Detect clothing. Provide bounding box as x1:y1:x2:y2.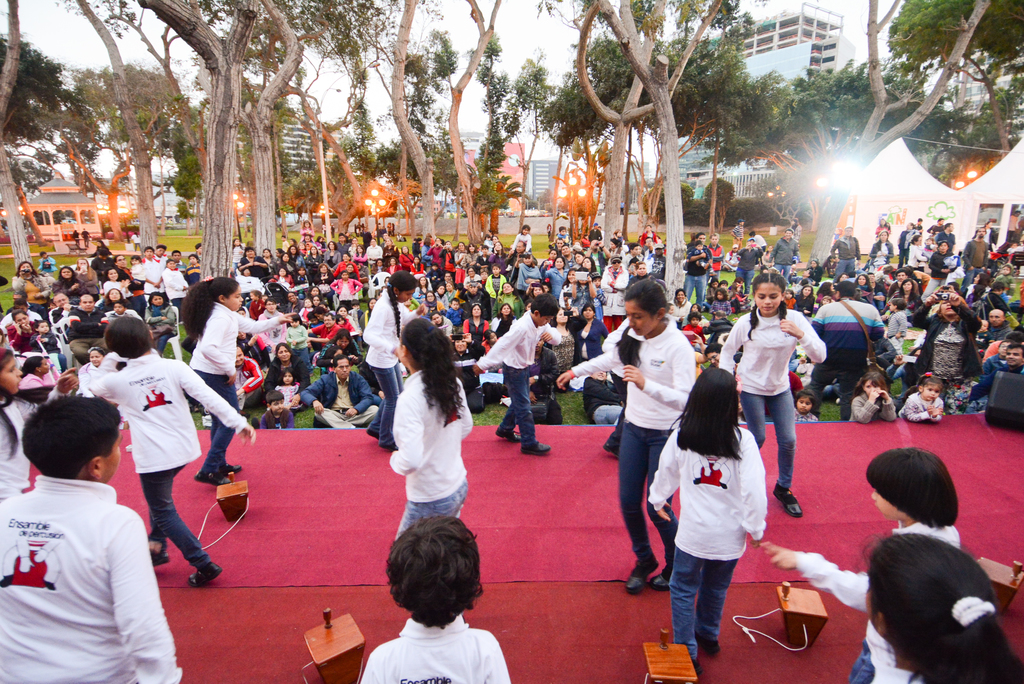
141:304:173:347.
